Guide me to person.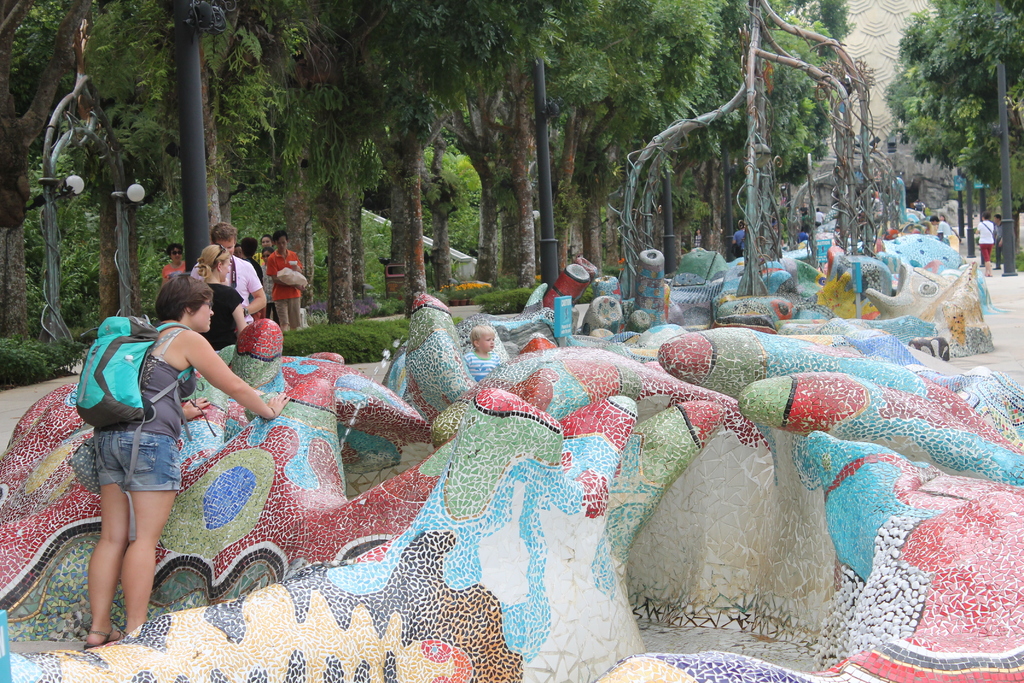
Guidance: 993:215:1003:273.
